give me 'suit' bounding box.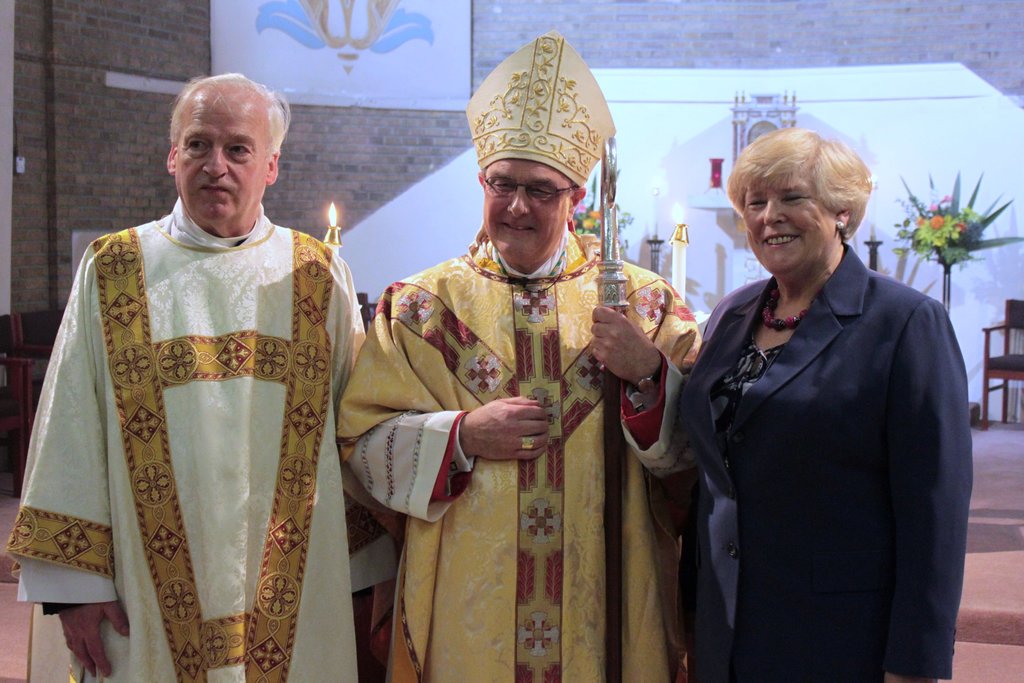
<region>682, 240, 975, 682</region>.
